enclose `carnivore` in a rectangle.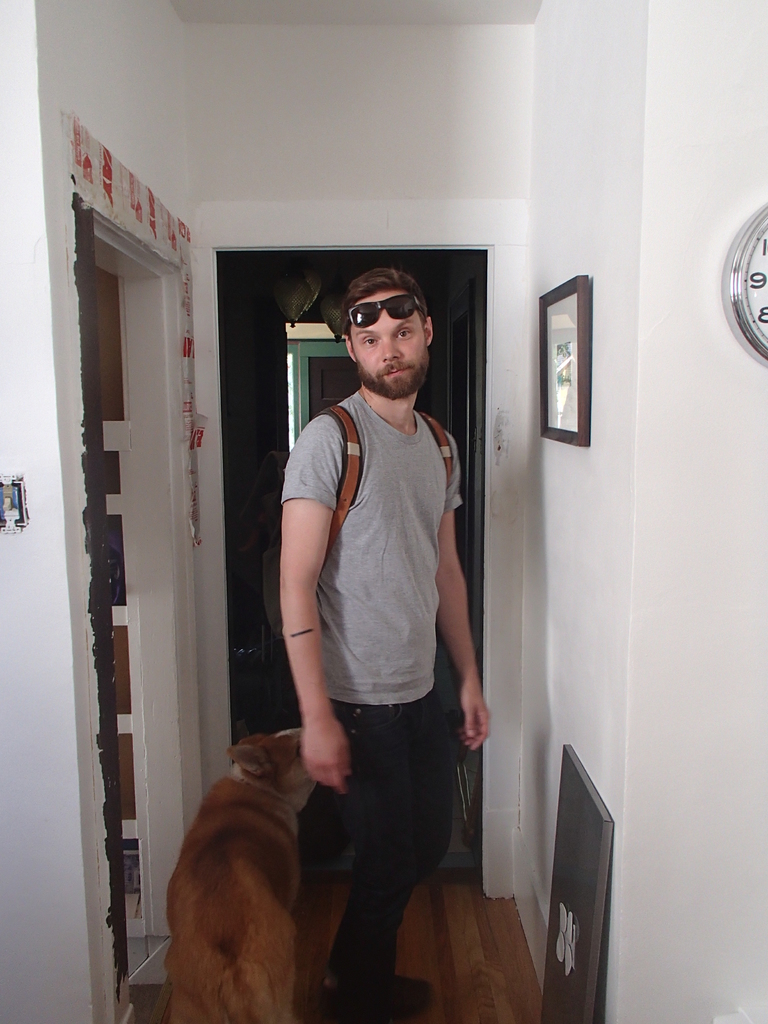
select_region(163, 726, 326, 1023).
